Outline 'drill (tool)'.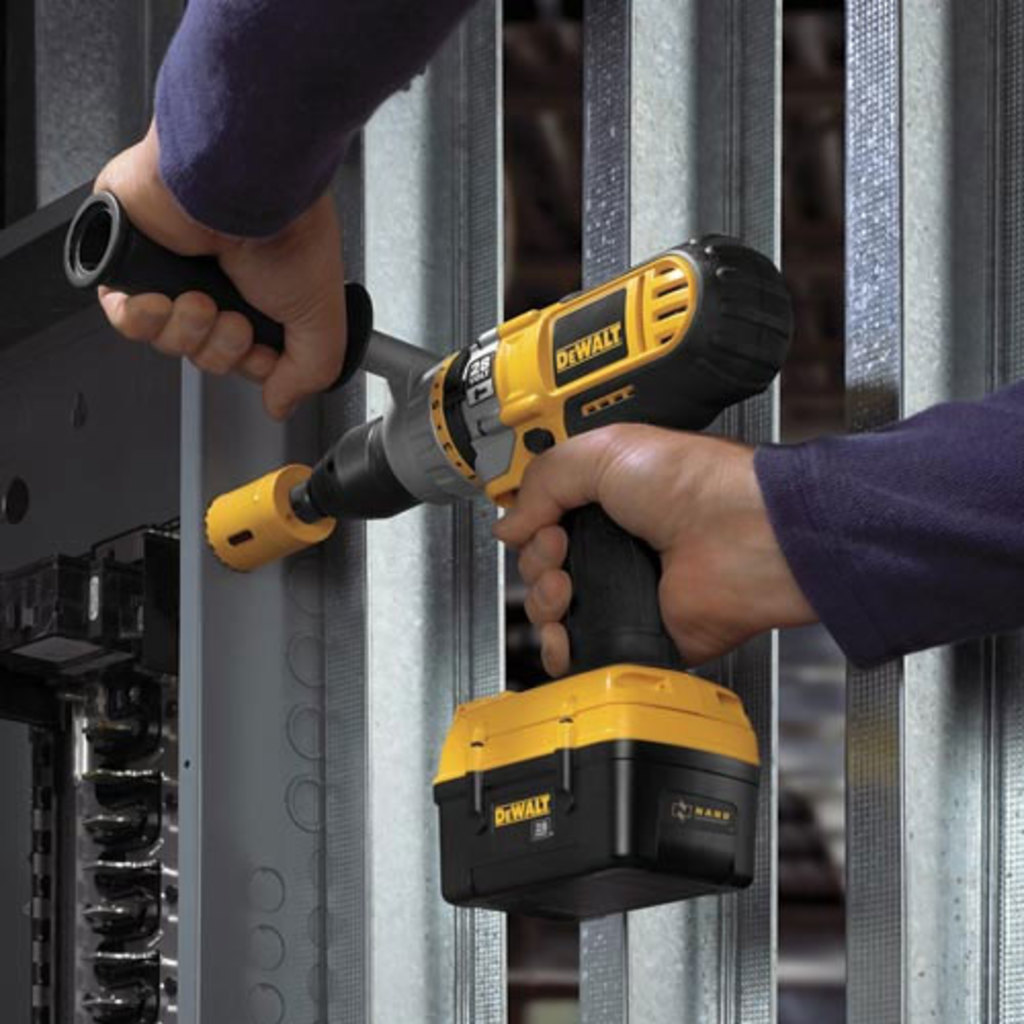
Outline: 102/184/788/936.
